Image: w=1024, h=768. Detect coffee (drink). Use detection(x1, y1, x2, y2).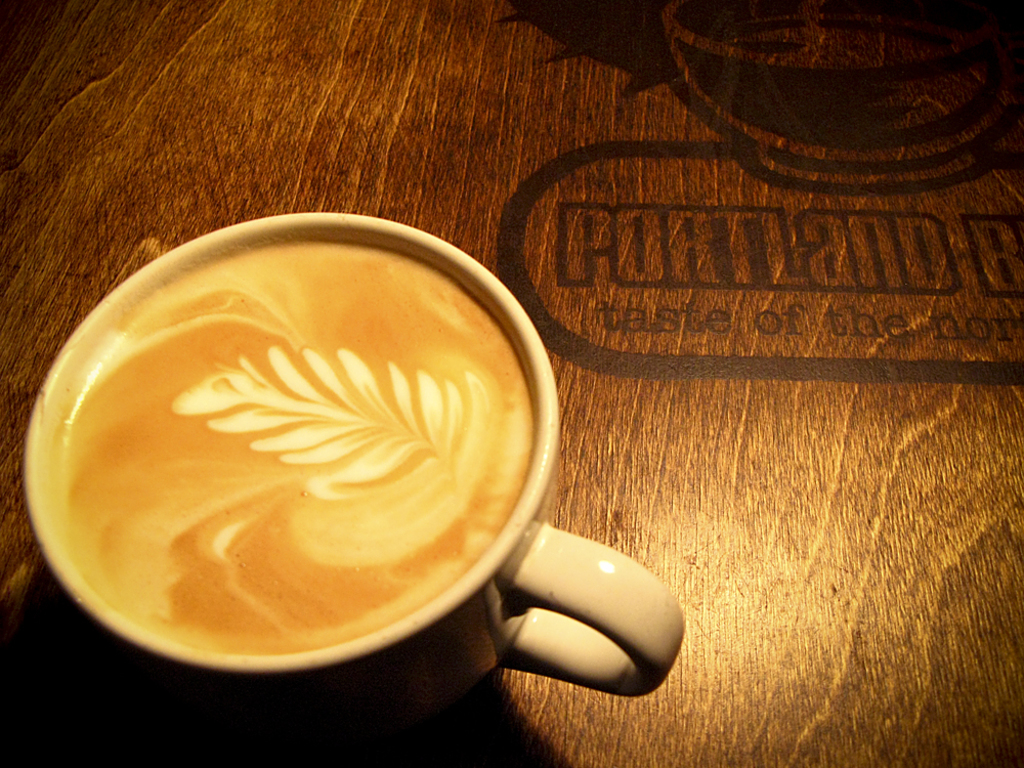
detection(59, 234, 542, 656).
